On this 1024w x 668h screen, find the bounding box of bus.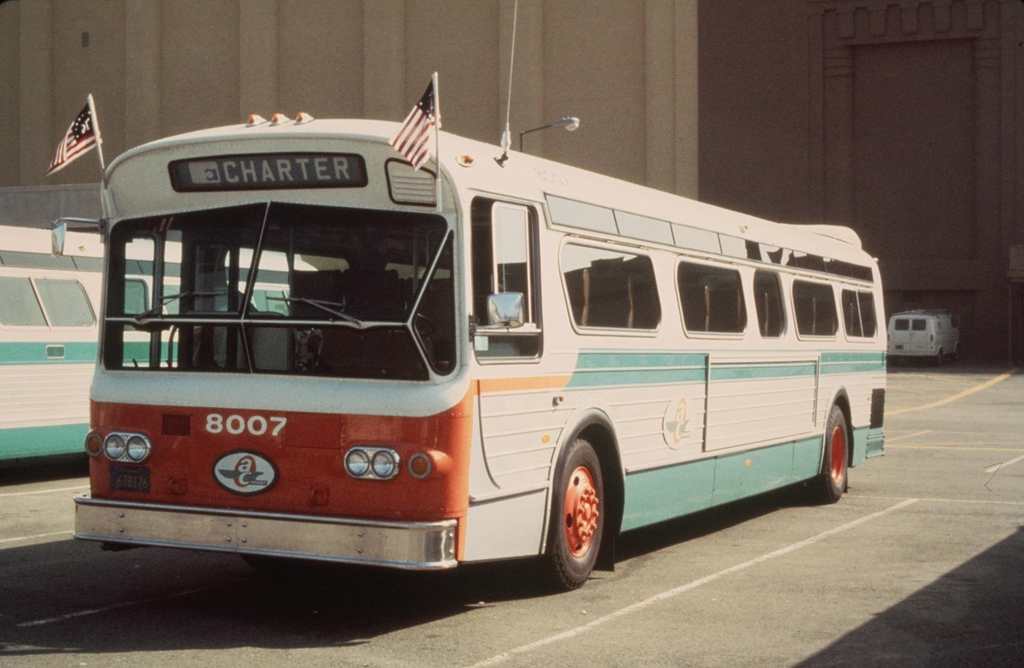
Bounding box: box=[47, 117, 890, 588].
